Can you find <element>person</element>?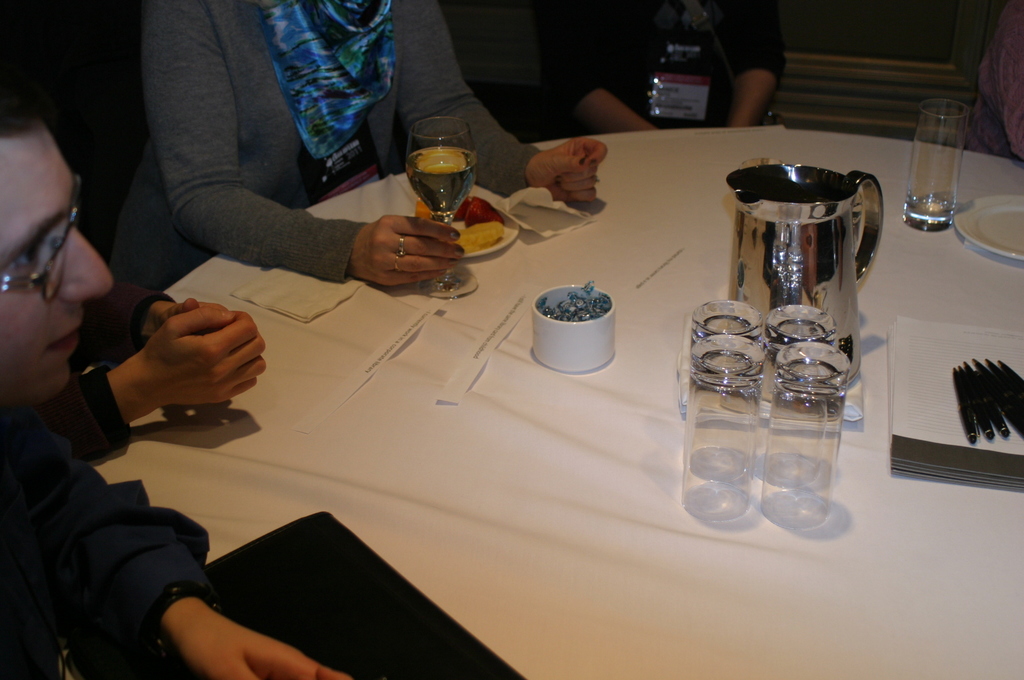
Yes, bounding box: bbox=[548, 0, 794, 139].
